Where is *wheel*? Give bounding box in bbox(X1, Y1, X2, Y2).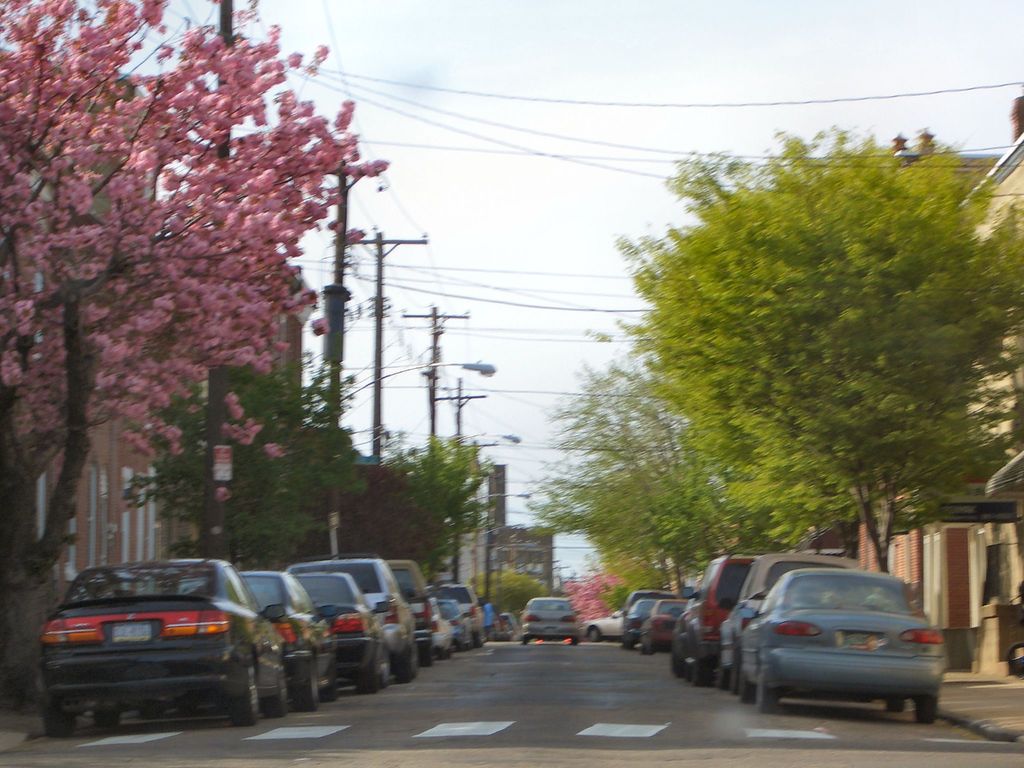
bbox(675, 657, 689, 678).
